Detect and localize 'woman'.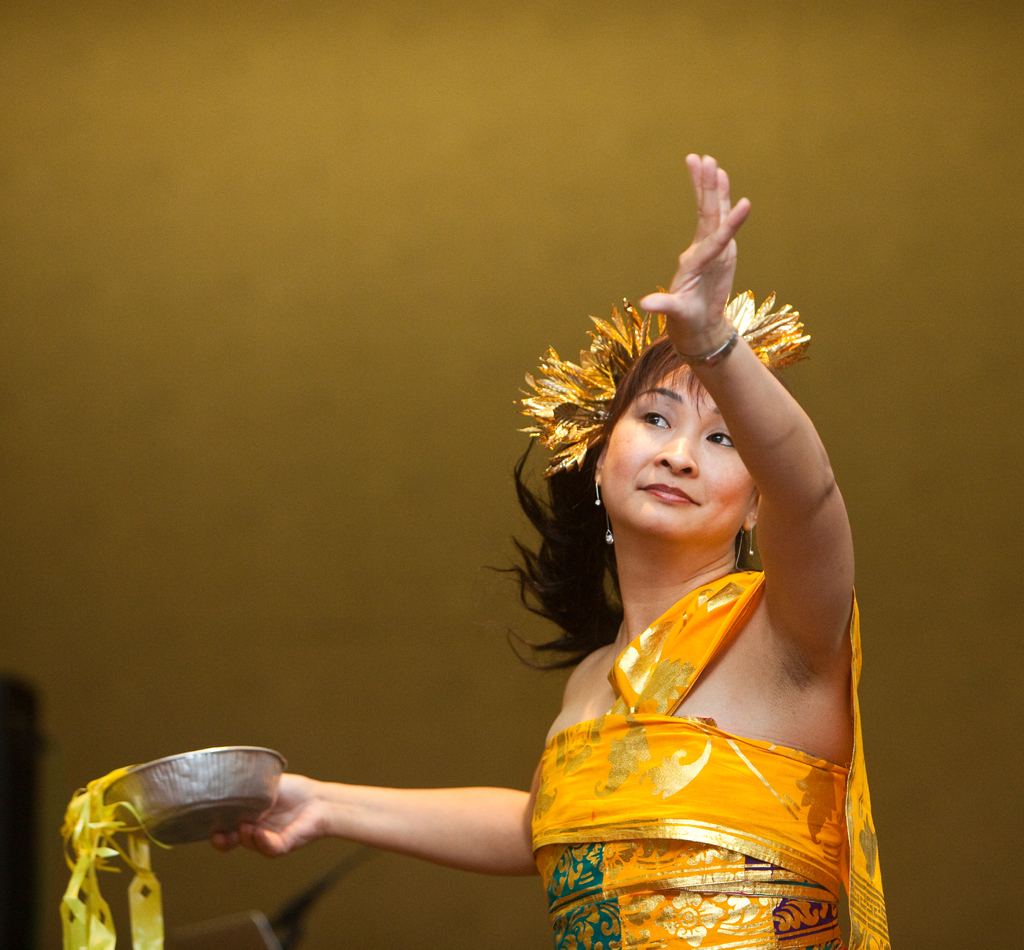
Localized at (x1=180, y1=356, x2=906, y2=939).
